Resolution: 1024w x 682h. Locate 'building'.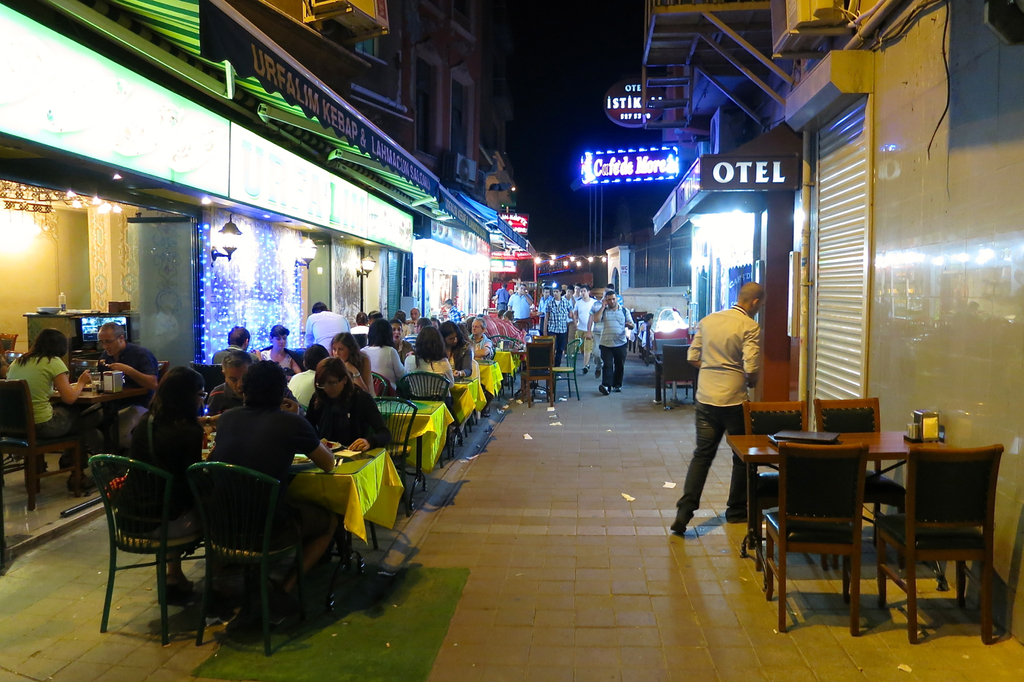
select_region(0, 1, 536, 567).
